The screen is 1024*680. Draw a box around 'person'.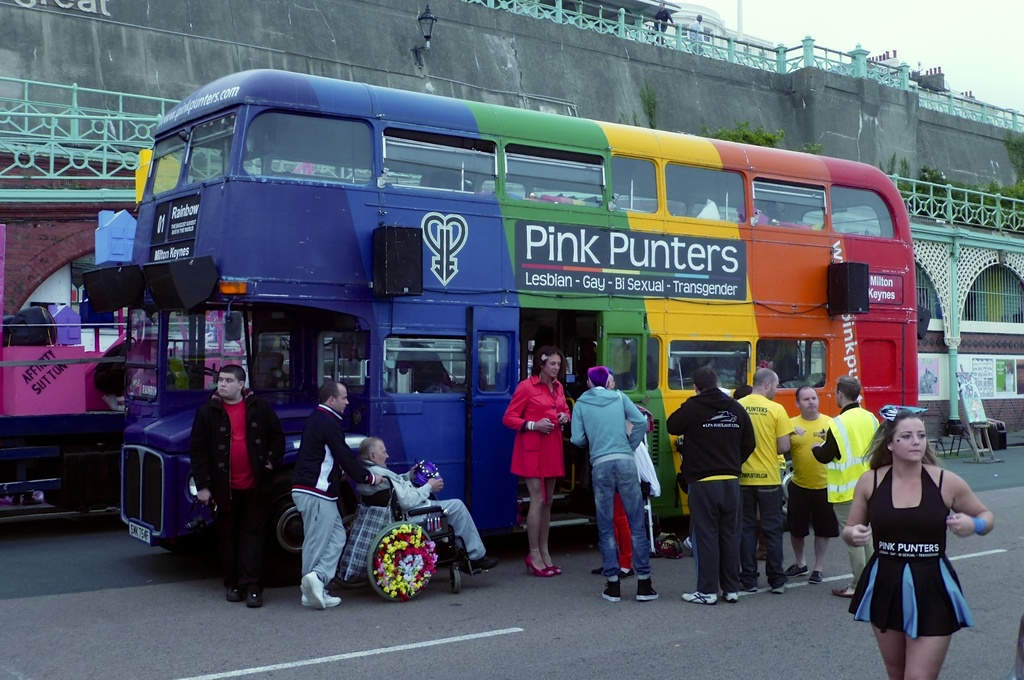
[840,406,998,679].
